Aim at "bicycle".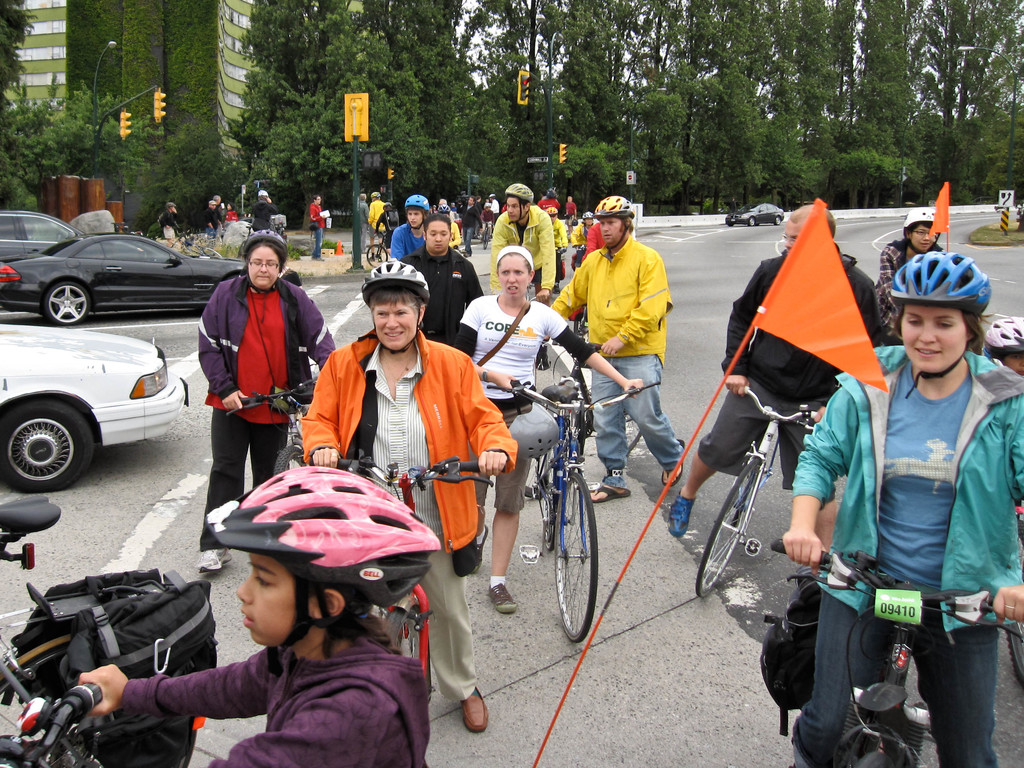
Aimed at x1=555, y1=248, x2=567, y2=295.
